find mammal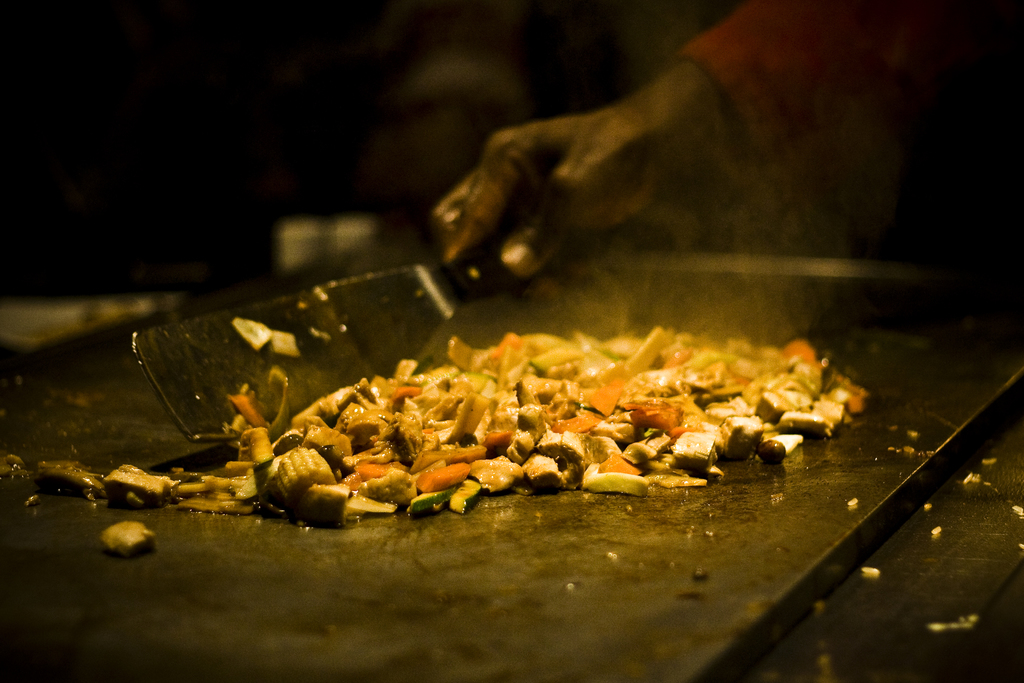
box(420, 0, 1023, 343)
